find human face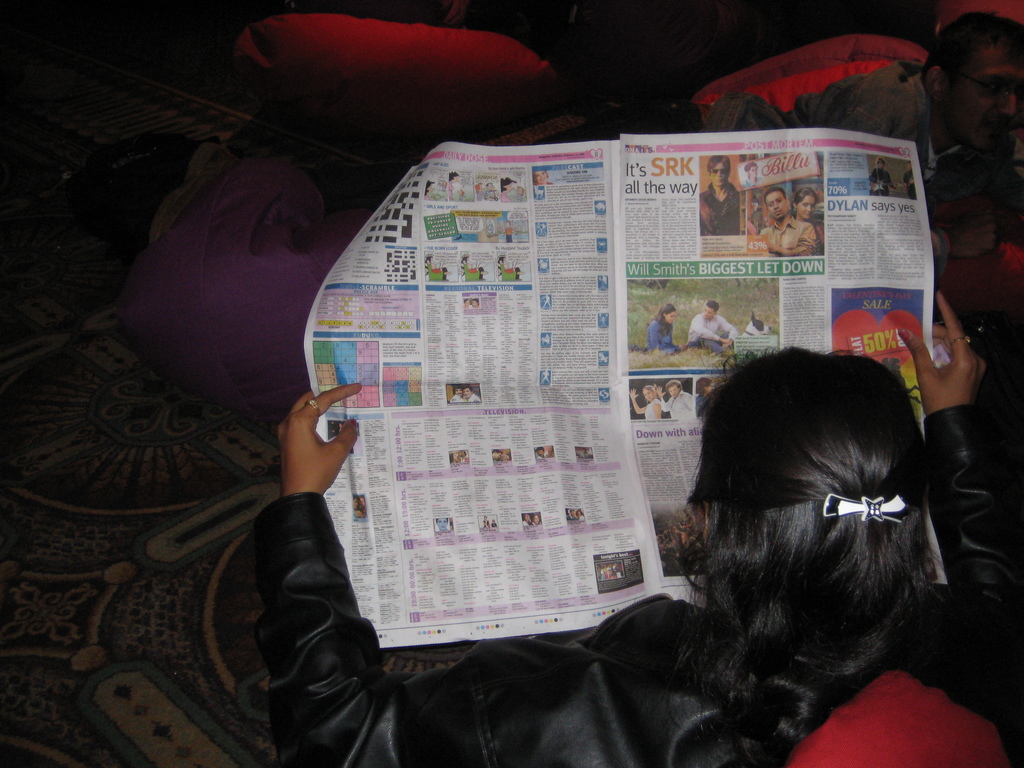
bbox=[704, 305, 716, 321]
